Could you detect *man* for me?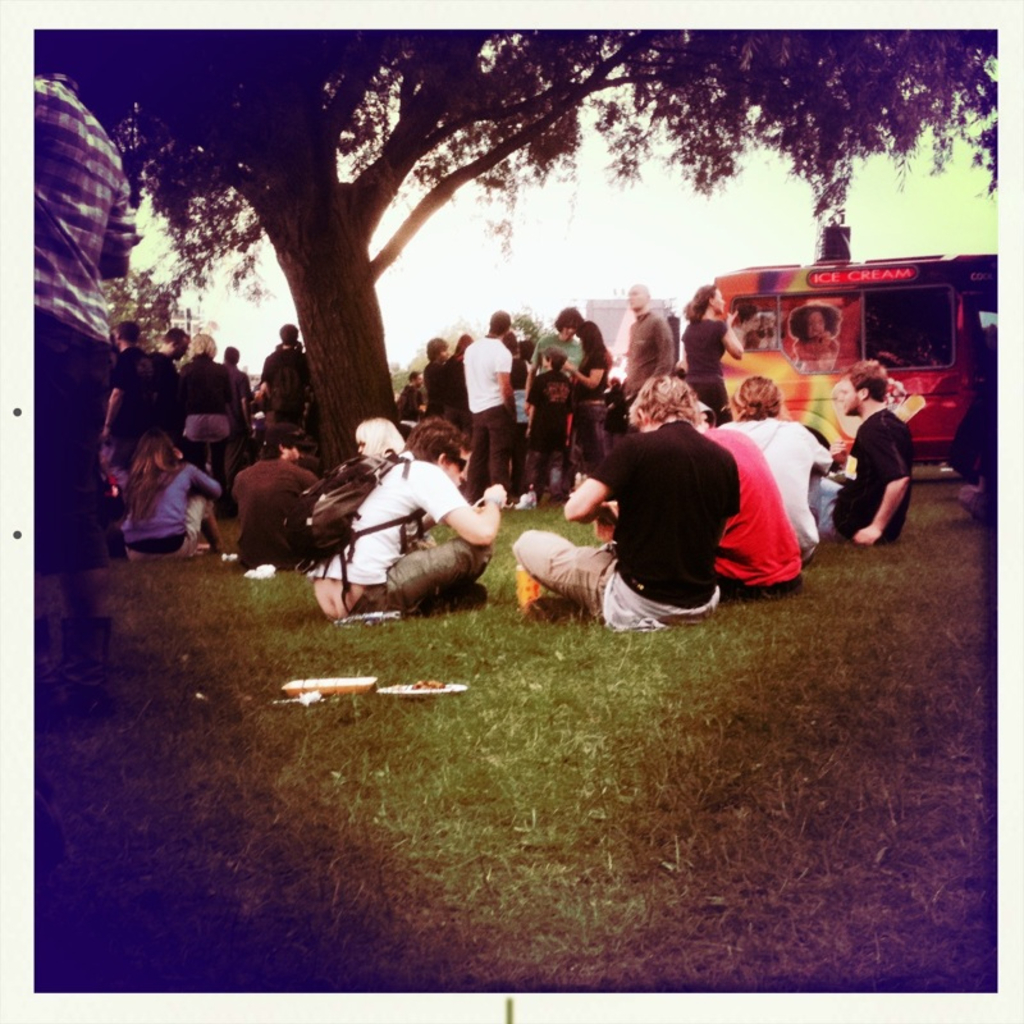
Detection result: [9,20,147,618].
